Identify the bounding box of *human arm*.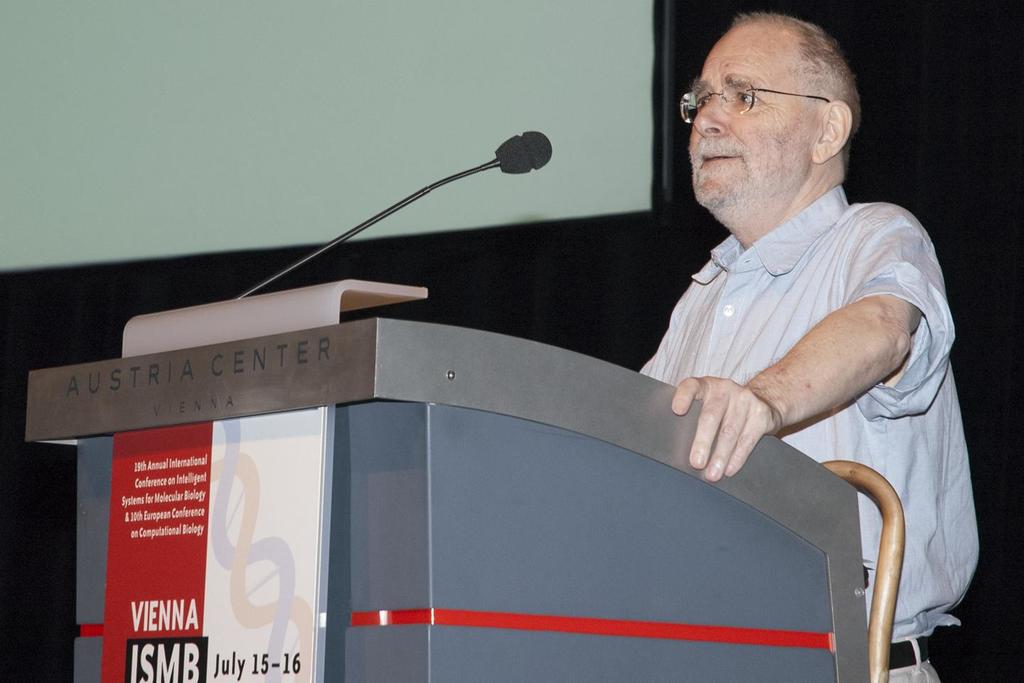
[668,240,908,486].
